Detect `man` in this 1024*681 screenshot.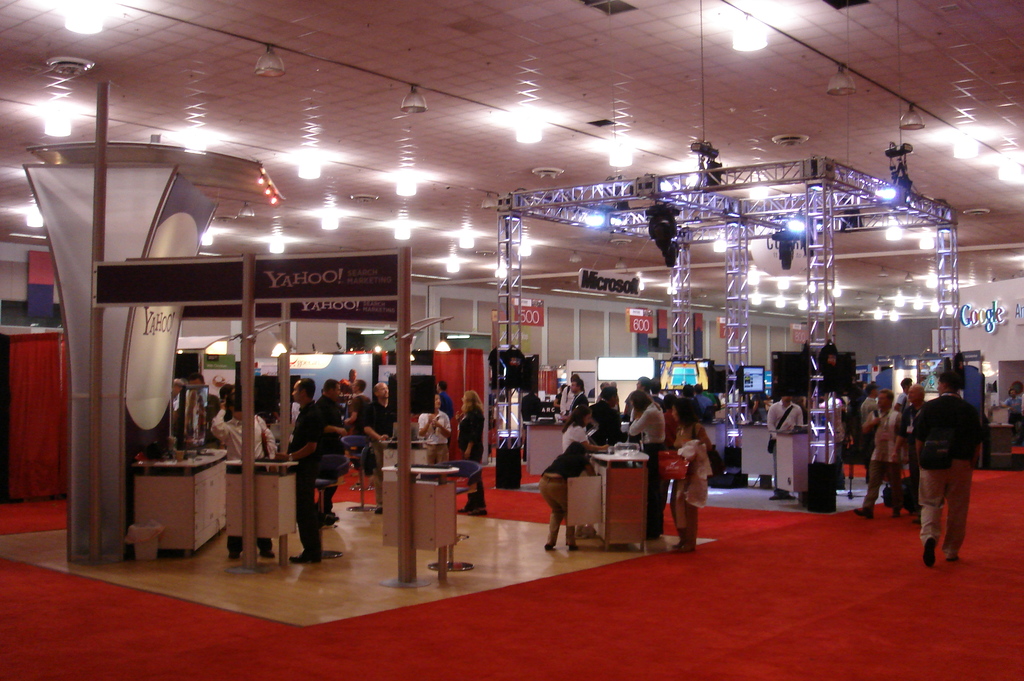
Detection: (561, 378, 589, 422).
